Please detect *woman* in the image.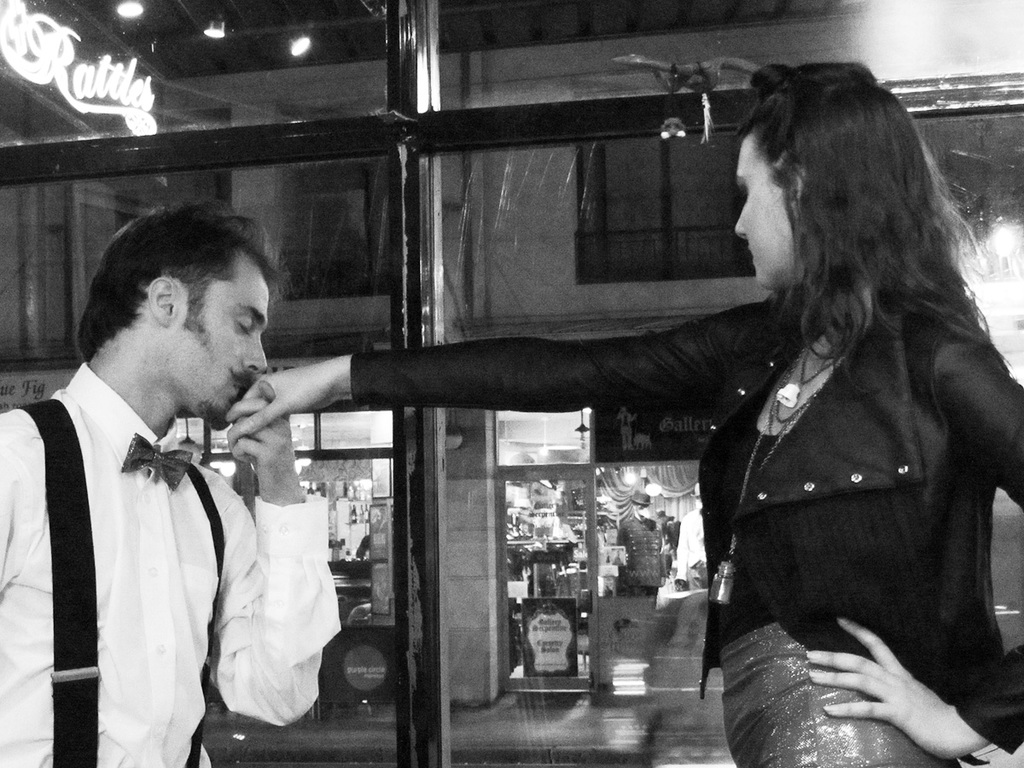
[x1=199, y1=42, x2=1023, y2=767].
